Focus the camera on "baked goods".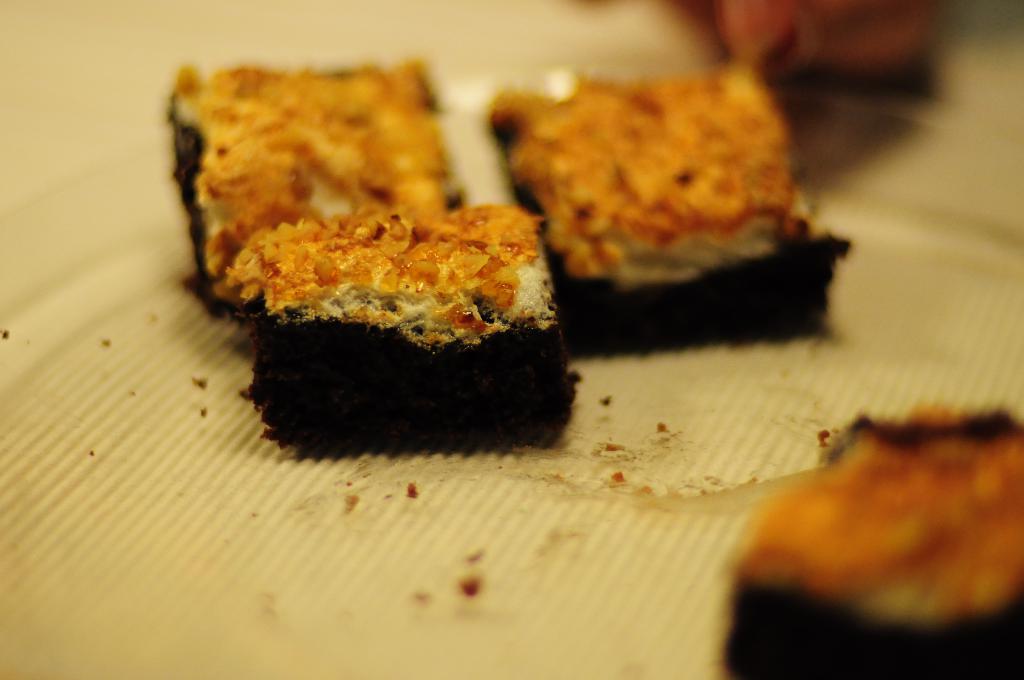
Focus region: x1=710, y1=0, x2=937, y2=93.
